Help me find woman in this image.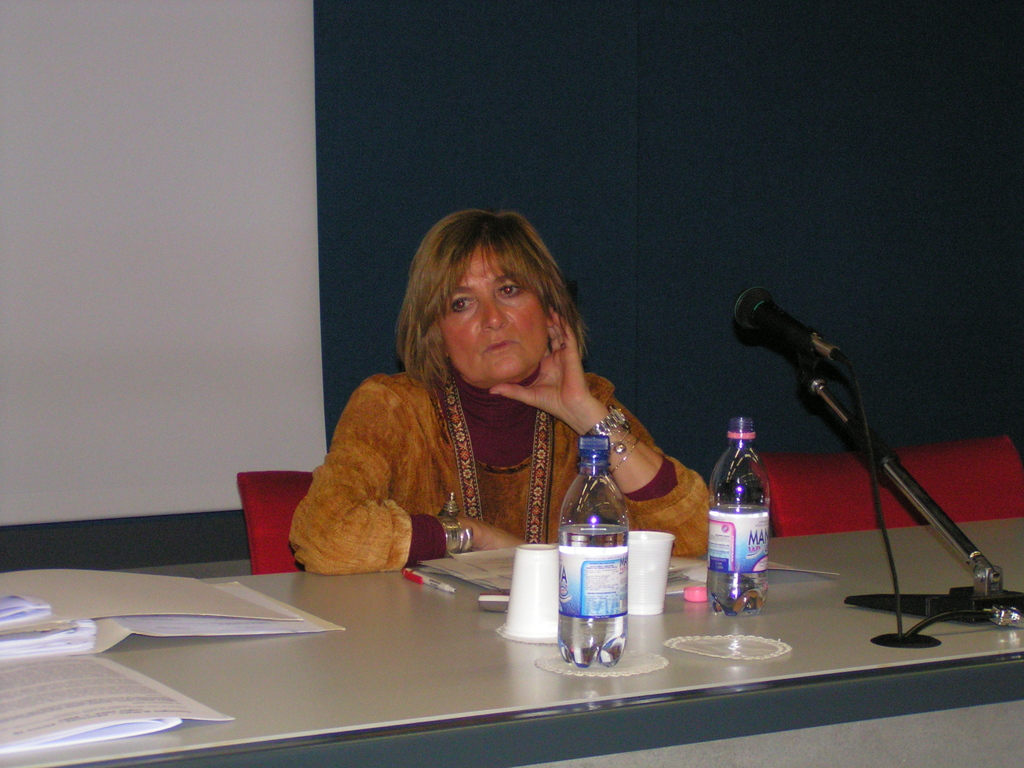
Found it: crop(298, 200, 678, 597).
